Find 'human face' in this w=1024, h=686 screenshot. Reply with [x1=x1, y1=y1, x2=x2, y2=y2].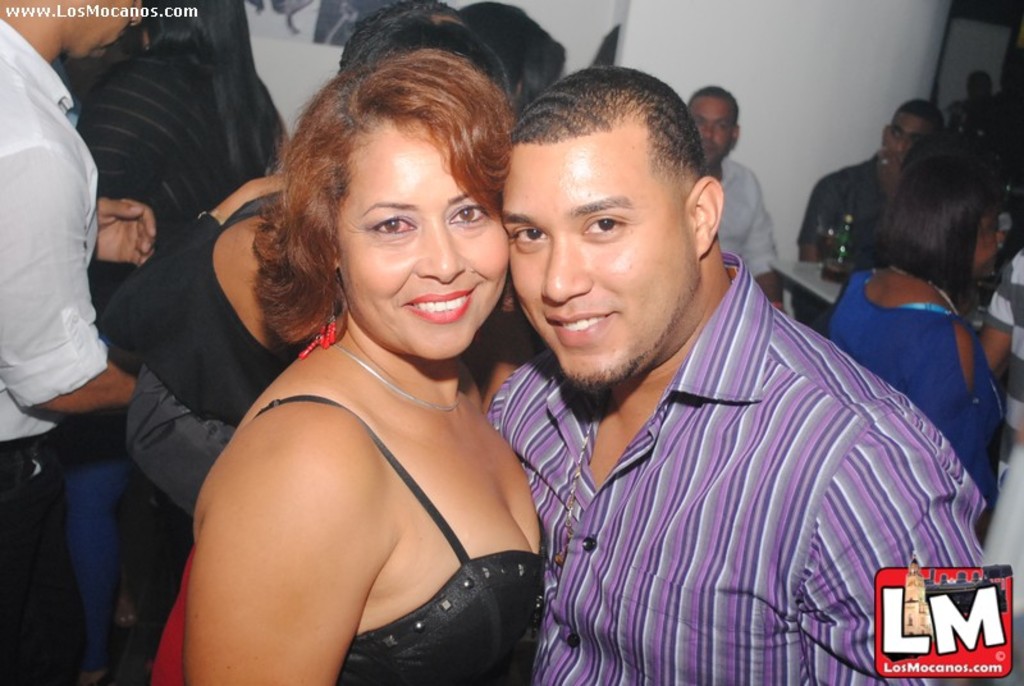
[x1=686, y1=96, x2=727, y2=165].
